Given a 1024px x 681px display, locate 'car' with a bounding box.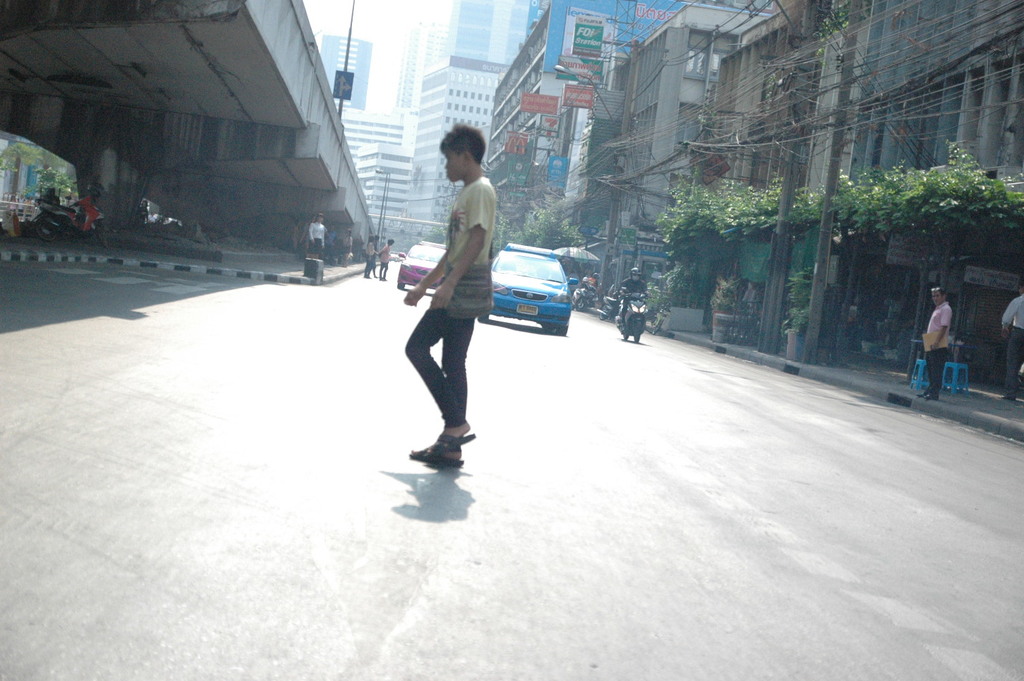
Located: [479,244,580,332].
